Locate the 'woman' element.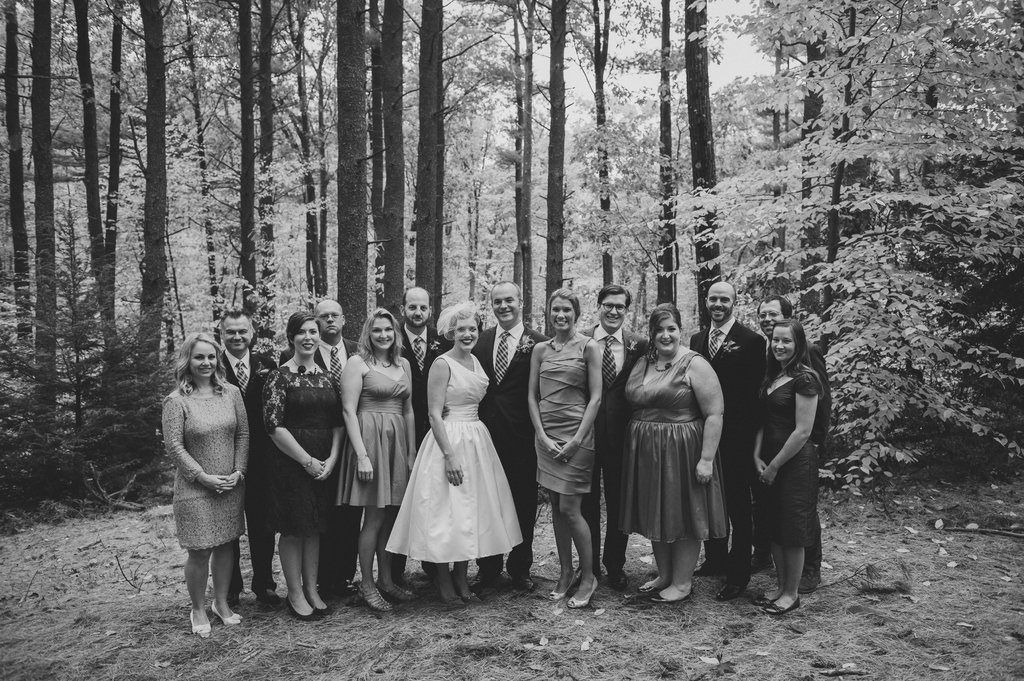
Element bbox: [left=748, top=319, right=822, bottom=618].
